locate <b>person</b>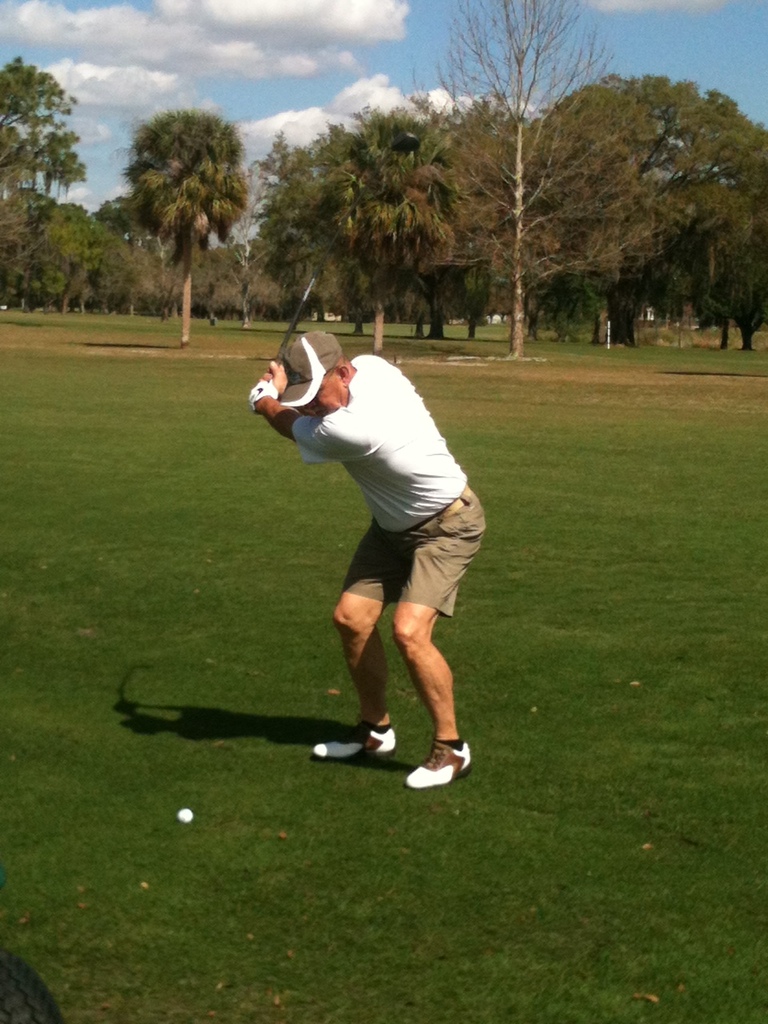
(246, 328, 492, 786)
